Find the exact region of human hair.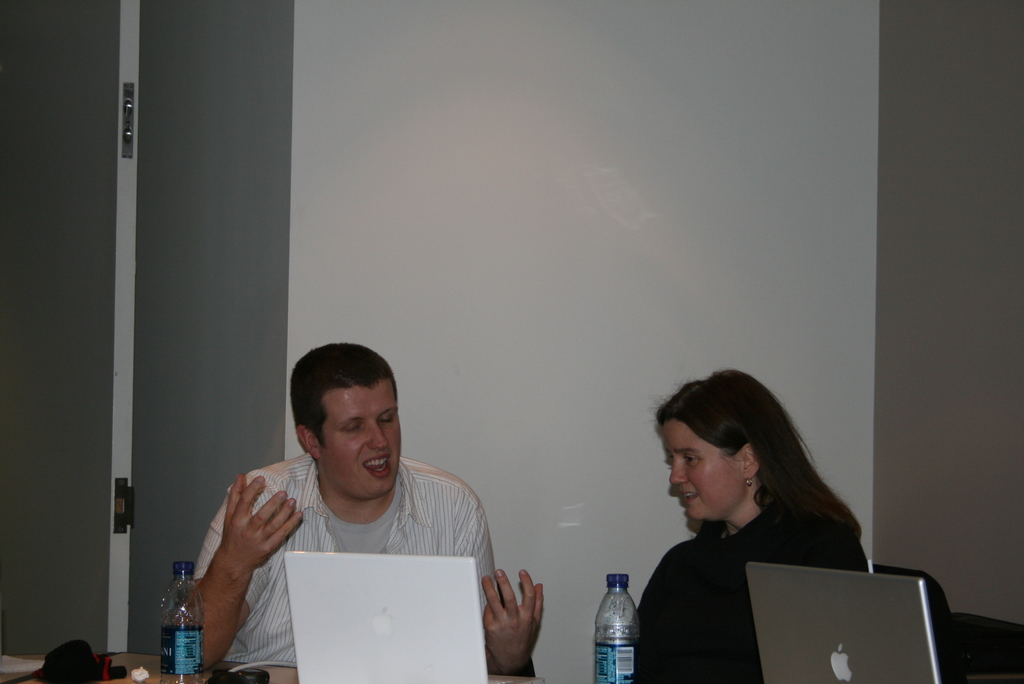
Exact region: {"left": 651, "top": 389, "right": 876, "bottom": 557}.
